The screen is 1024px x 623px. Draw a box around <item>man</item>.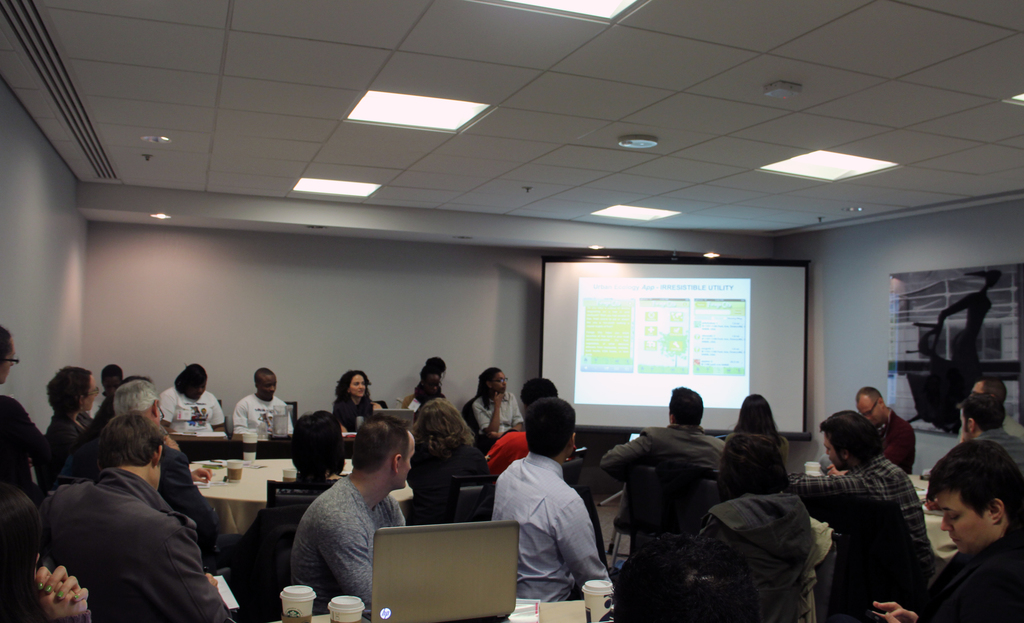
<box>53,374,221,536</box>.
